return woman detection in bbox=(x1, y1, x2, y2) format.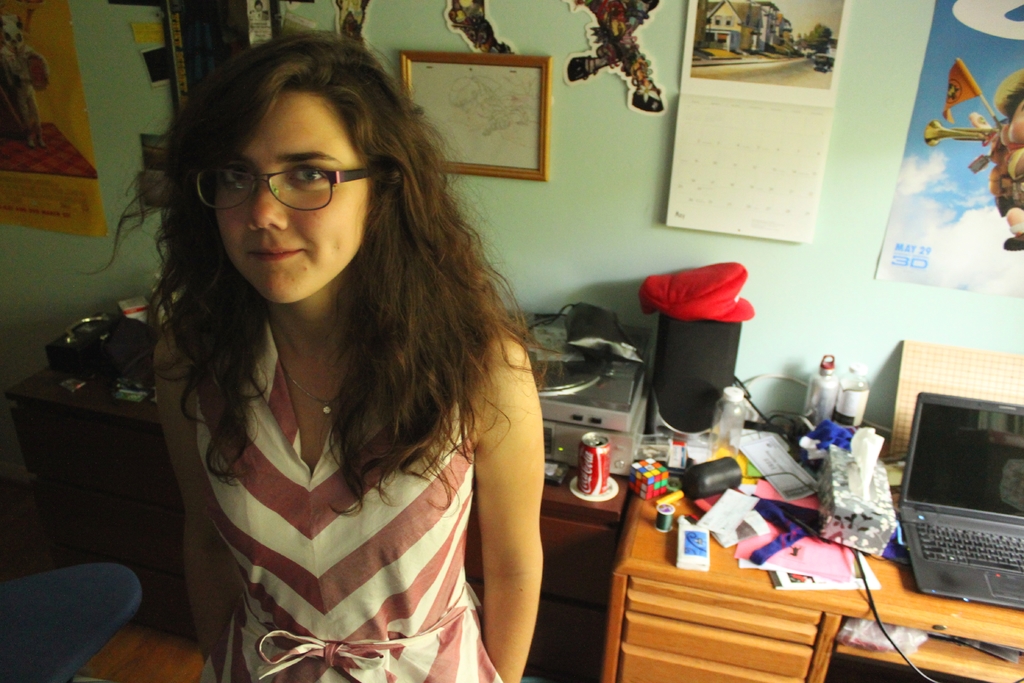
bbox=(80, 33, 545, 682).
